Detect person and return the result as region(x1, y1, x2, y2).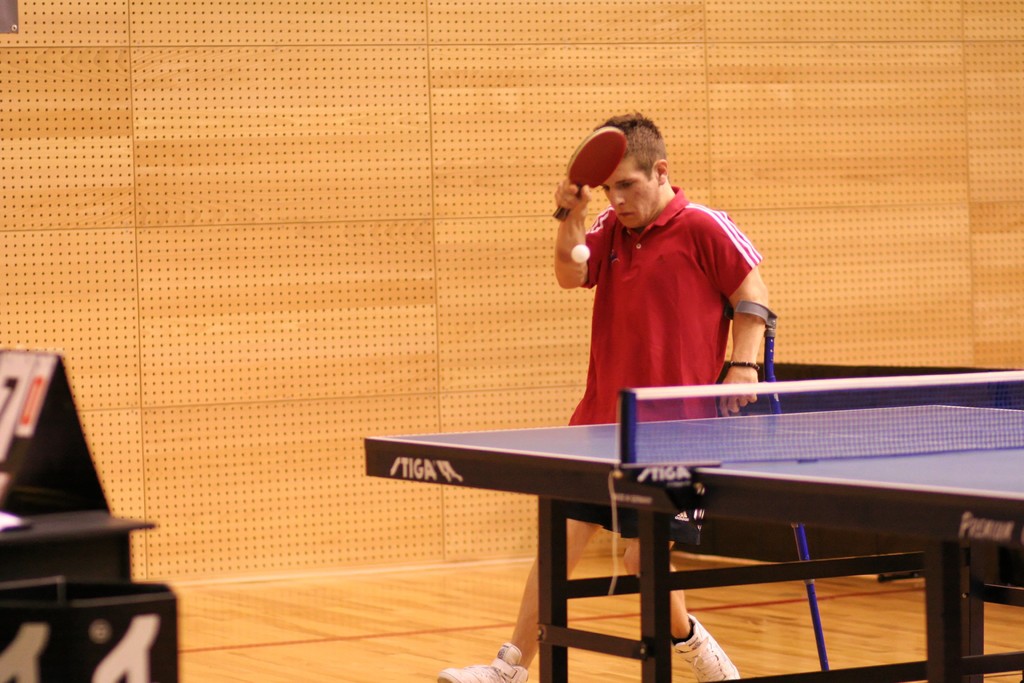
region(433, 111, 763, 682).
